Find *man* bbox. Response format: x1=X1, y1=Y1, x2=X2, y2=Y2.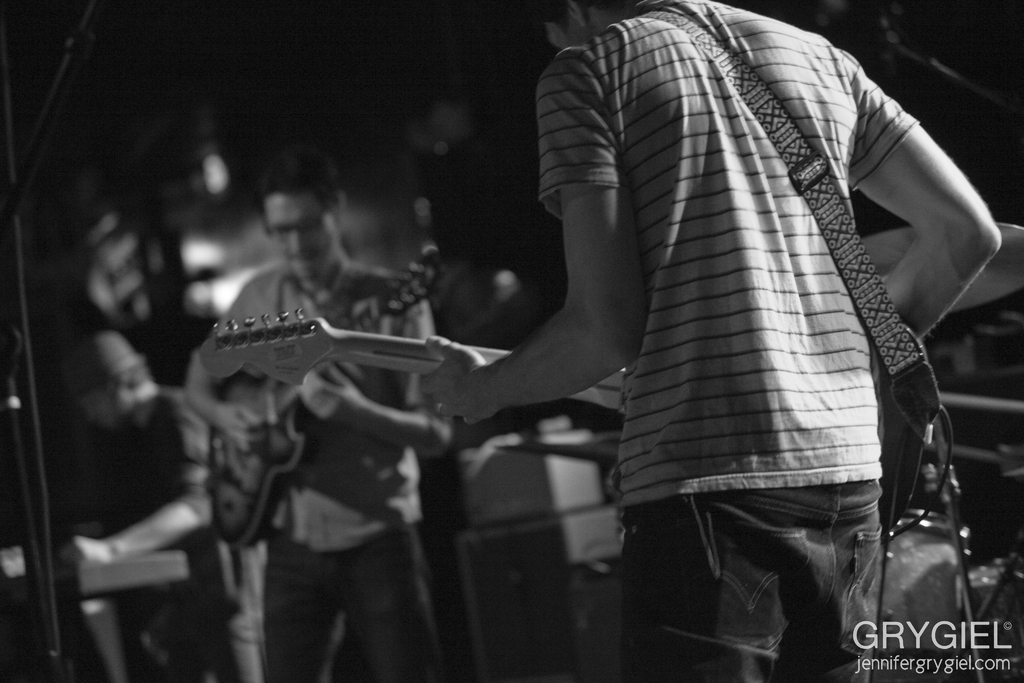
x1=51, y1=317, x2=291, y2=682.
